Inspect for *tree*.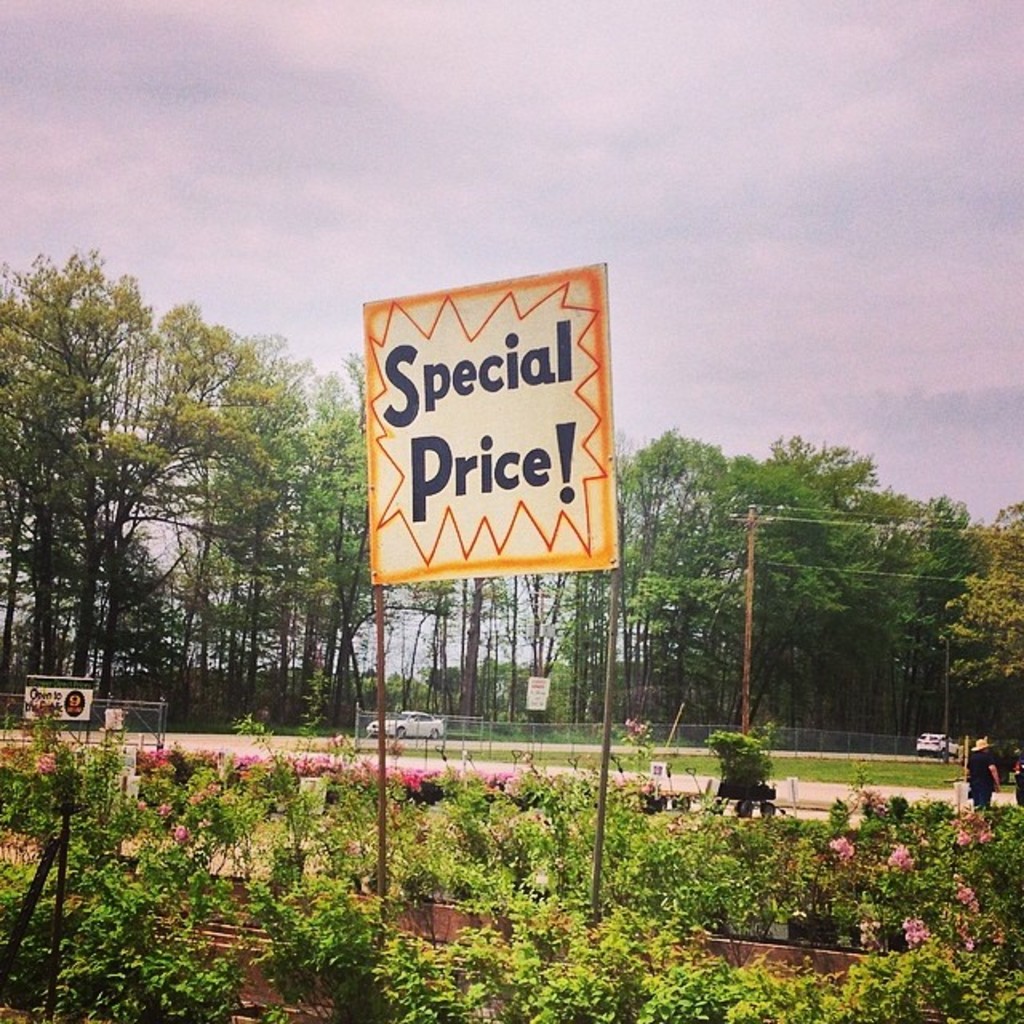
Inspection: x1=539, y1=456, x2=626, y2=725.
